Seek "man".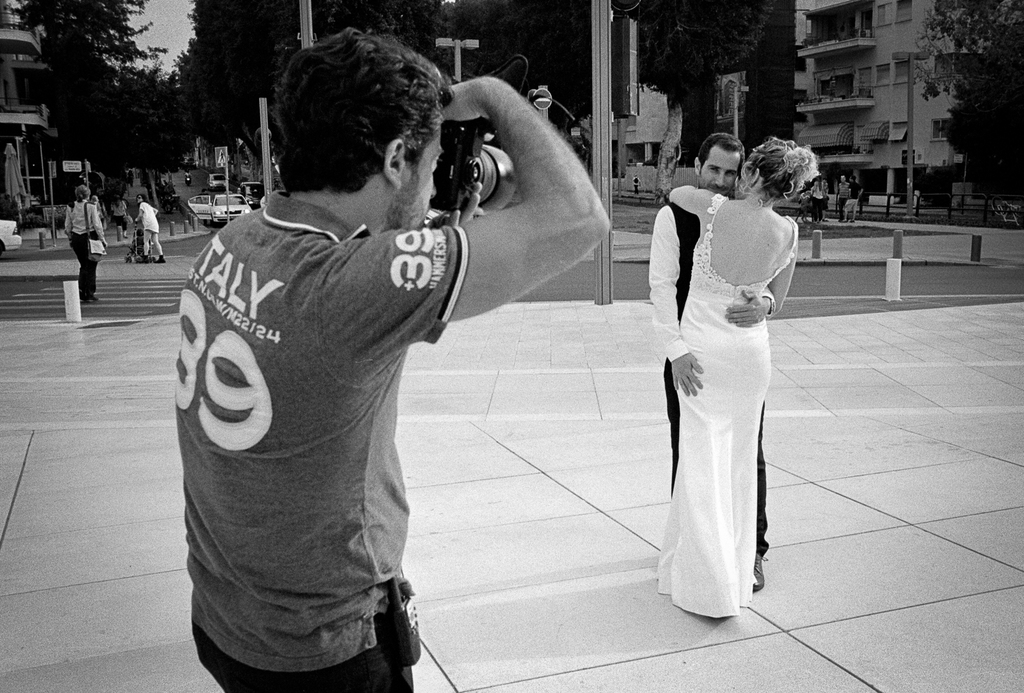
bbox=[166, 28, 614, 692].
